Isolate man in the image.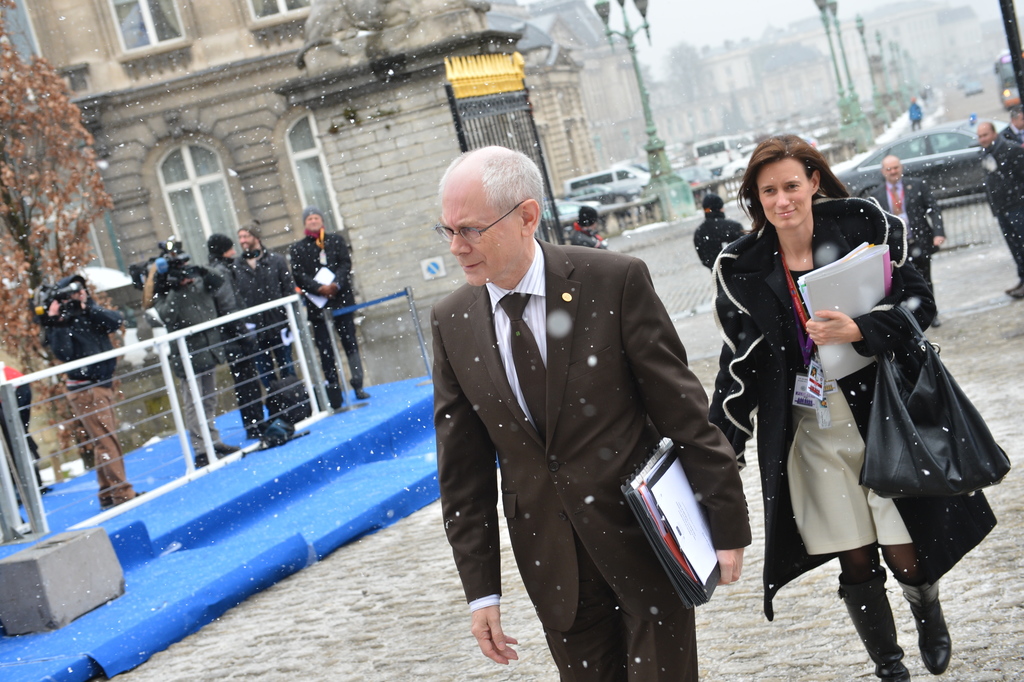
Isolated region: bbox=[45, 274, 147, 512].
